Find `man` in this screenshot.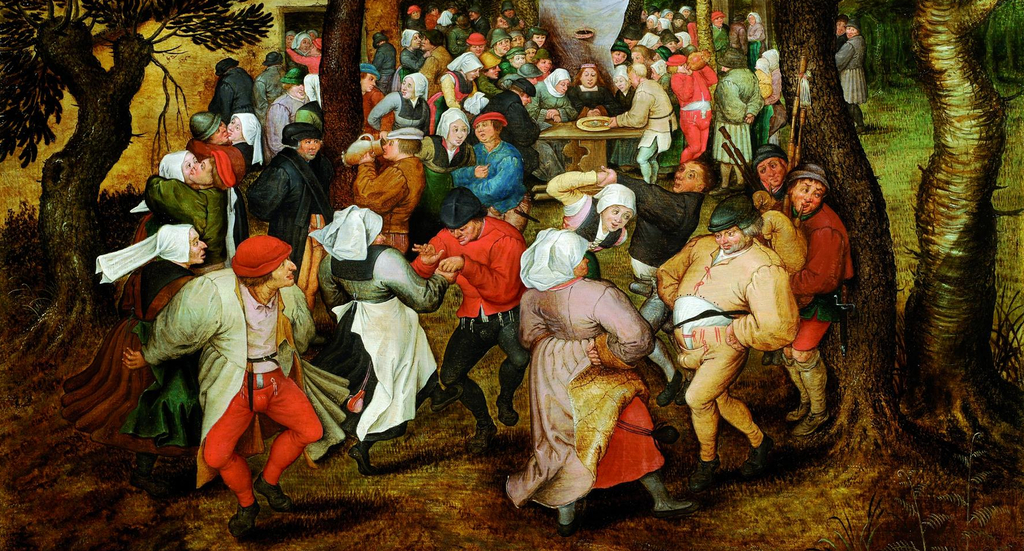
The bounding box for `man` is box=[597, 152, 728, 417].
